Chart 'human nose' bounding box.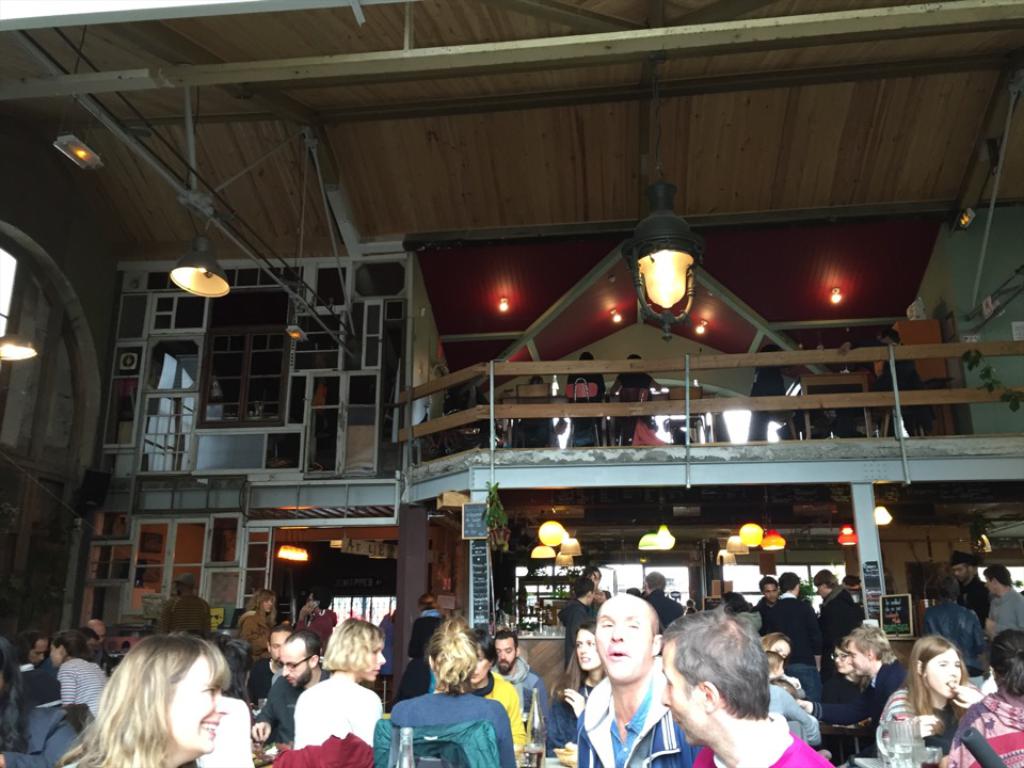
Charted: (284, 665, 289, 674).
